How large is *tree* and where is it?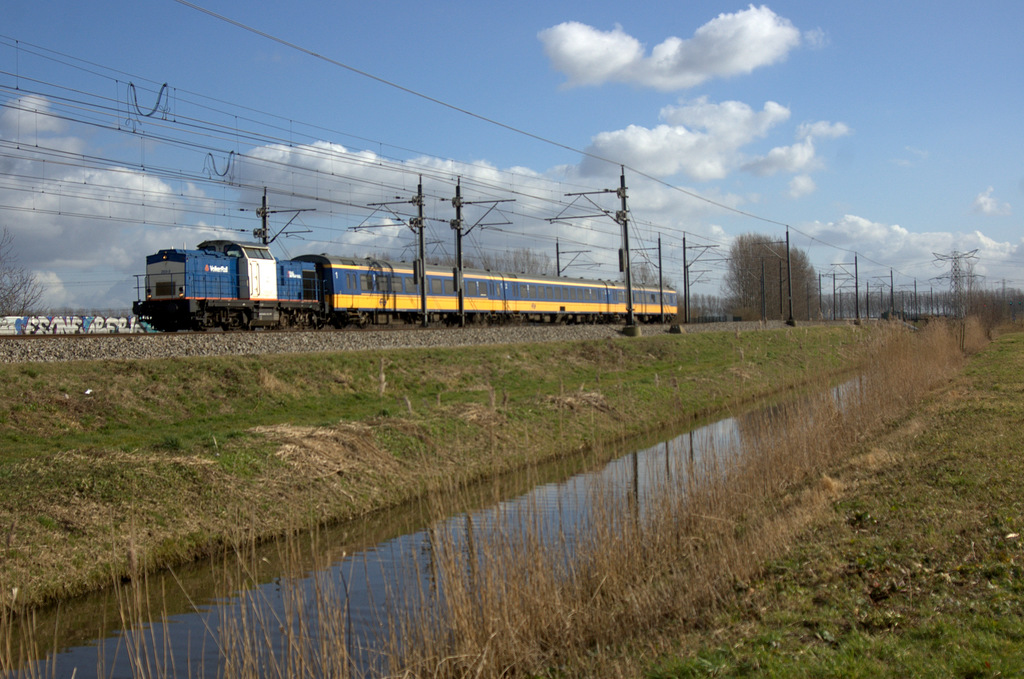
Bounding box: 4/279/44/316.
